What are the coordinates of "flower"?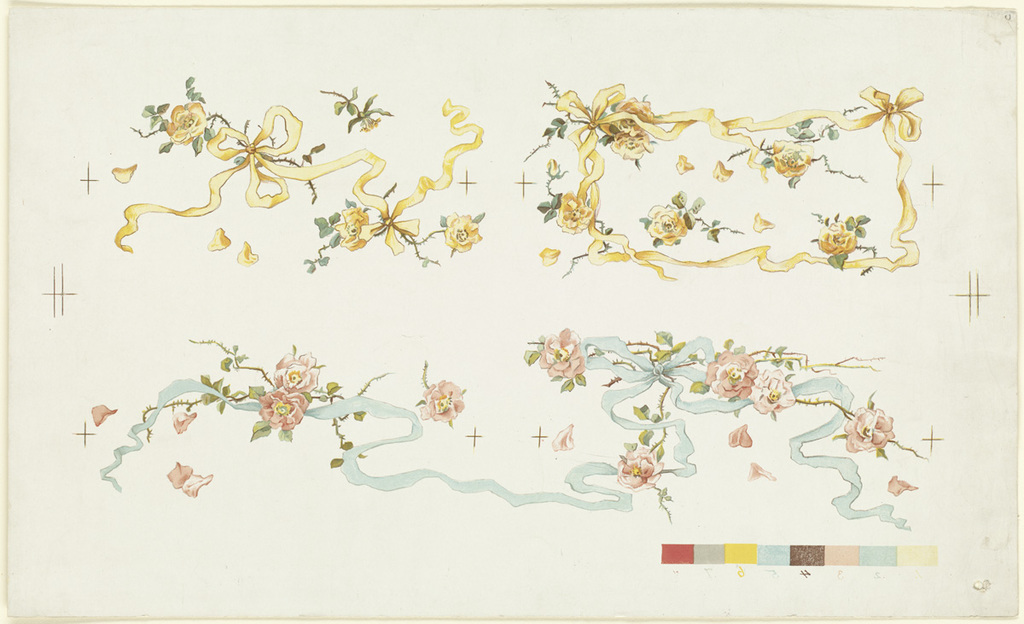
(x1=416, y1=383, x2=461, y2=422).
